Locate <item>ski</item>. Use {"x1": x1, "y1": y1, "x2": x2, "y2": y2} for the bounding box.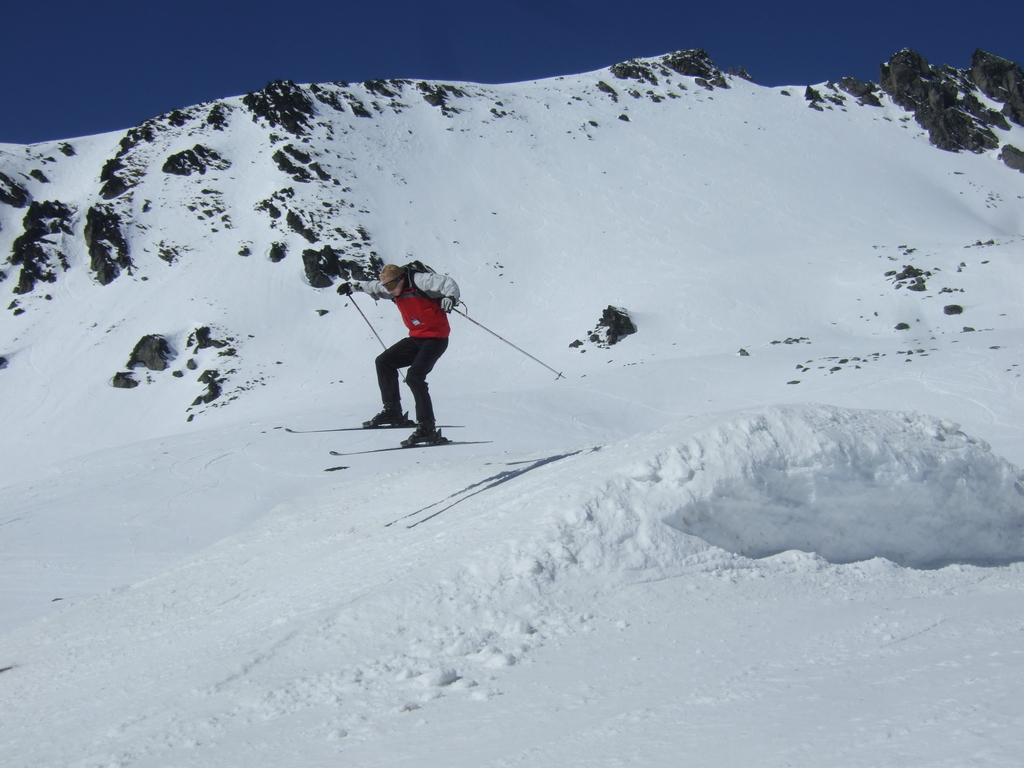
{"x1": 285, "y1": 418, "x2": 464, "y2": 433}.
